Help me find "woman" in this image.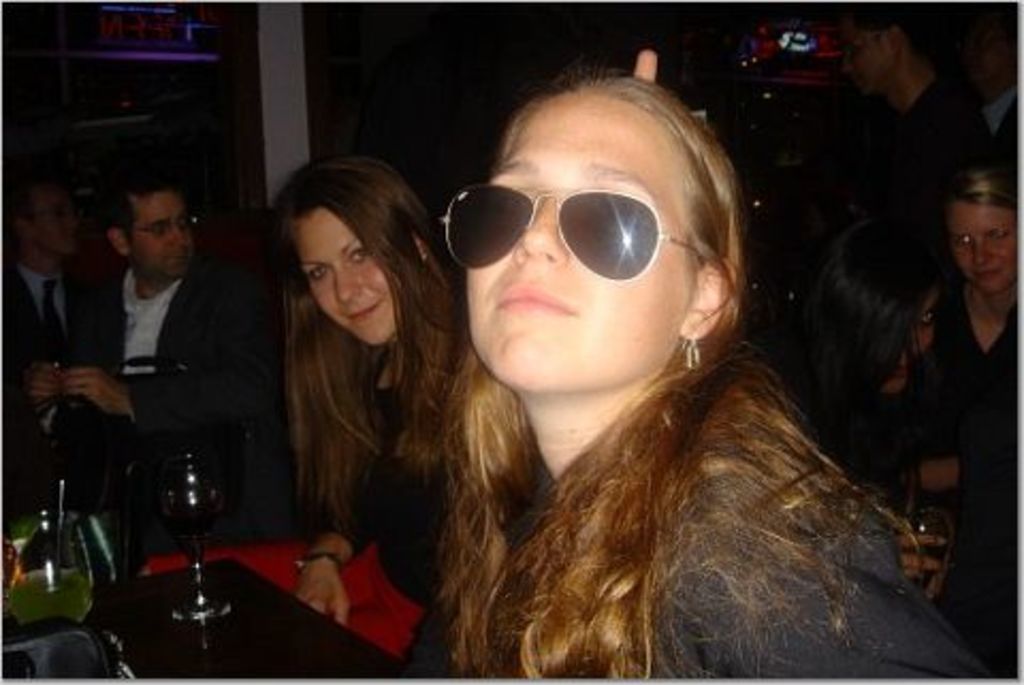
Found it: <region>937, 171, 1022, 589</region>.
